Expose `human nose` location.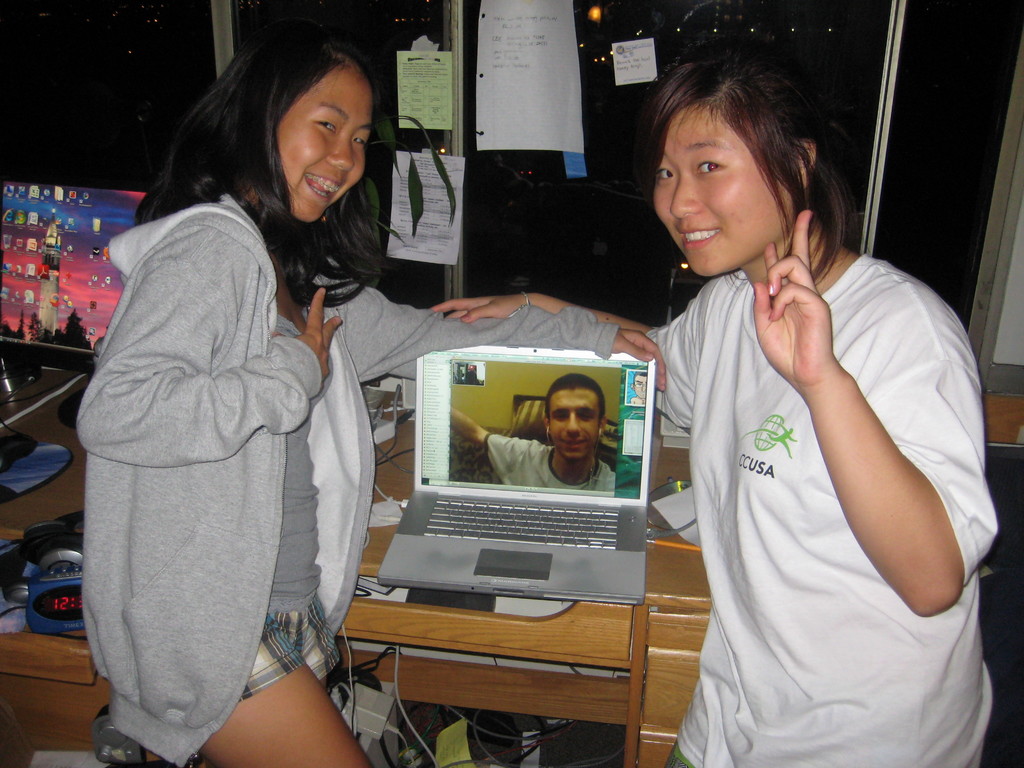
Exposed at BBox(324, 135, 354, 179).
